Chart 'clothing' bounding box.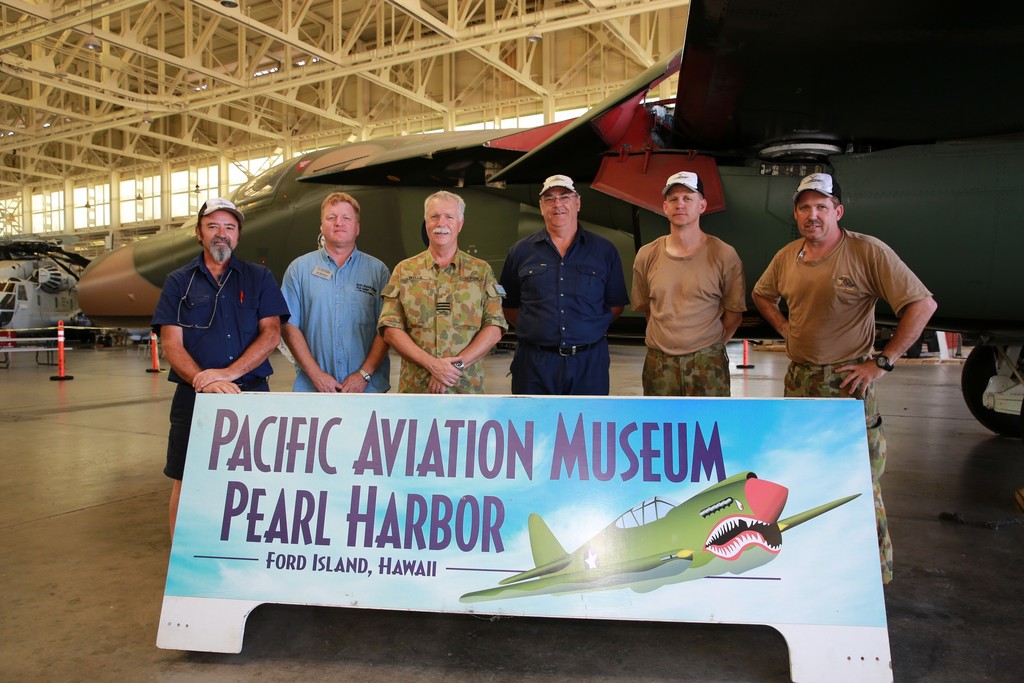
Charted: 280,244,399,397.
